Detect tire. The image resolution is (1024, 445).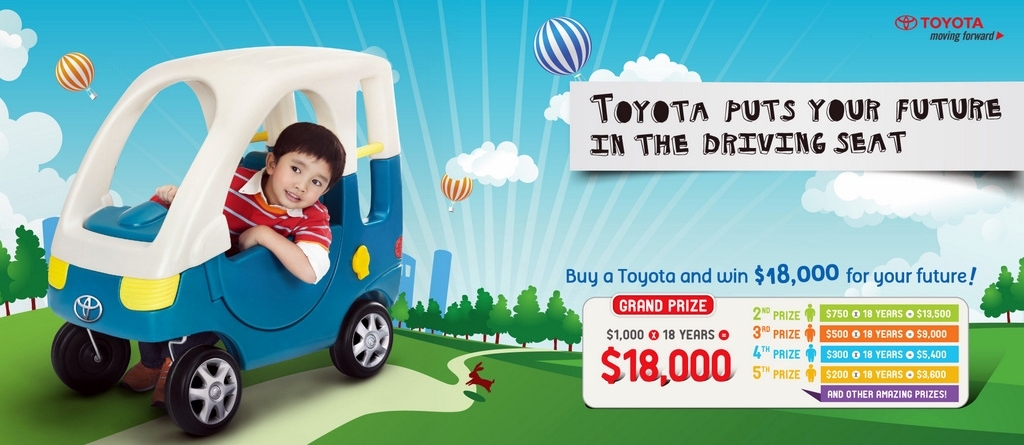
pyautogui.locateOnScreen(153, 340, 231, 434).
